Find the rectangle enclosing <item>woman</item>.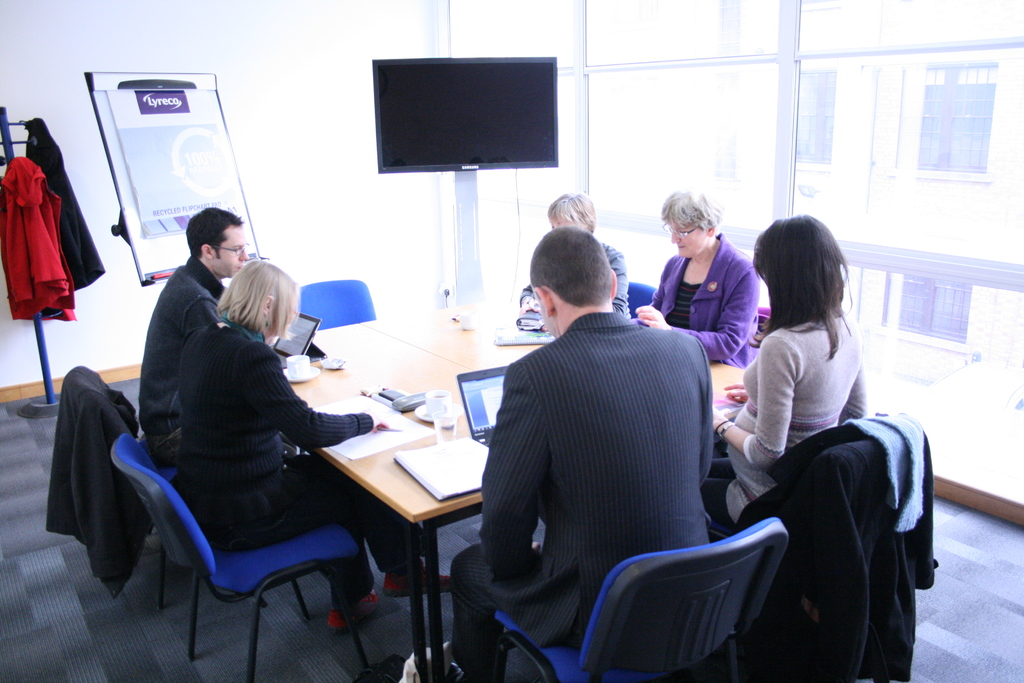
(x1=169, y1=257, x2=392, y2=633).
